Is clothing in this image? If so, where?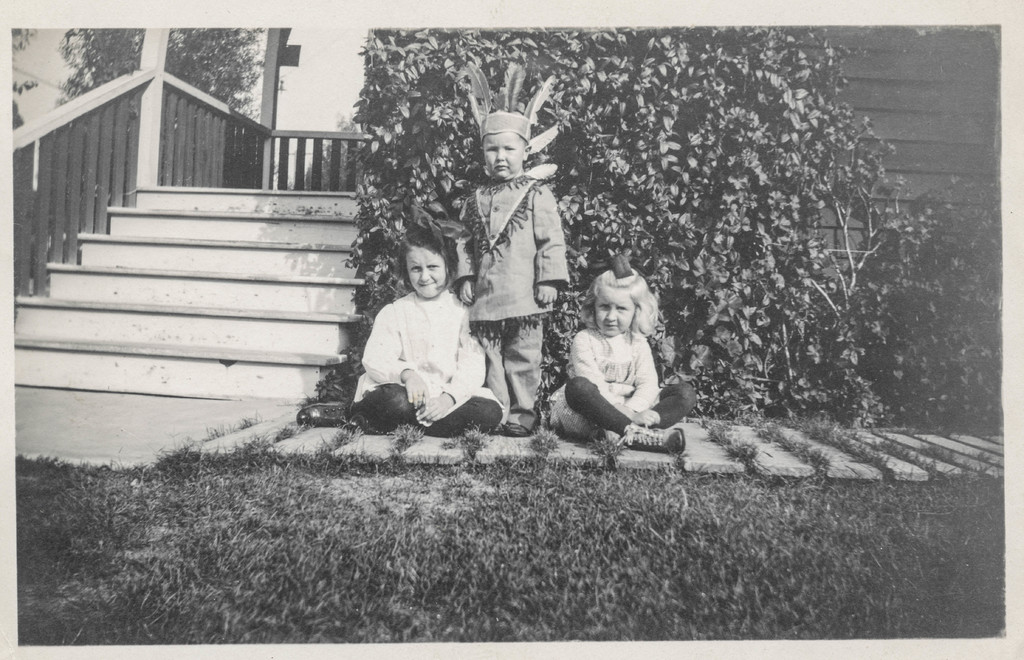
Yes, at <box>362,283,502,453</box>.
